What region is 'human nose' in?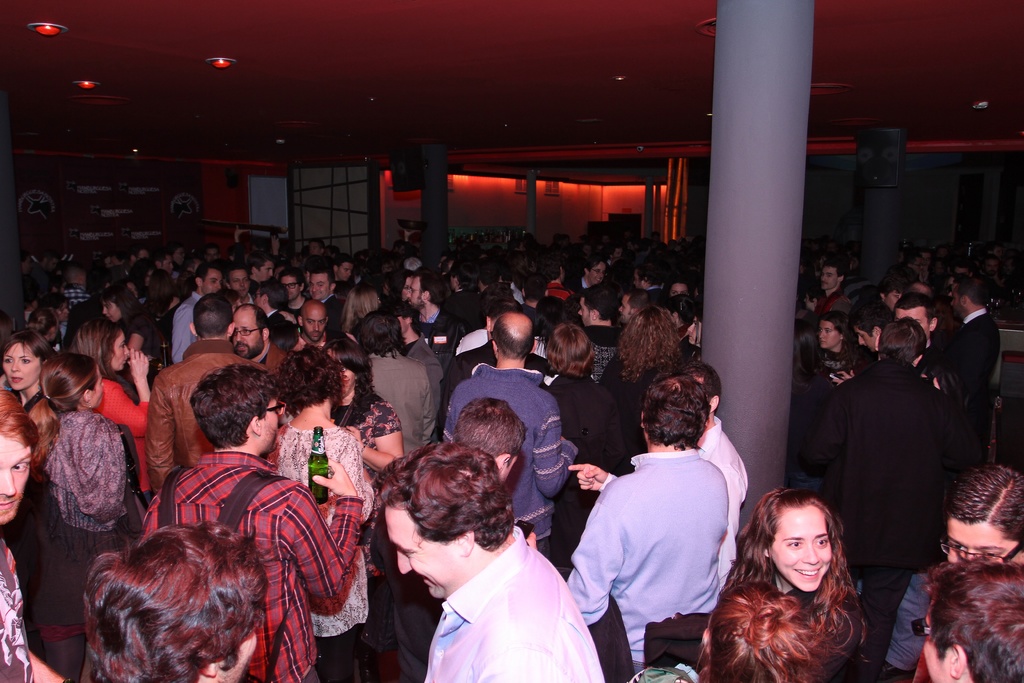
crop(102, 306, 108, 315).
